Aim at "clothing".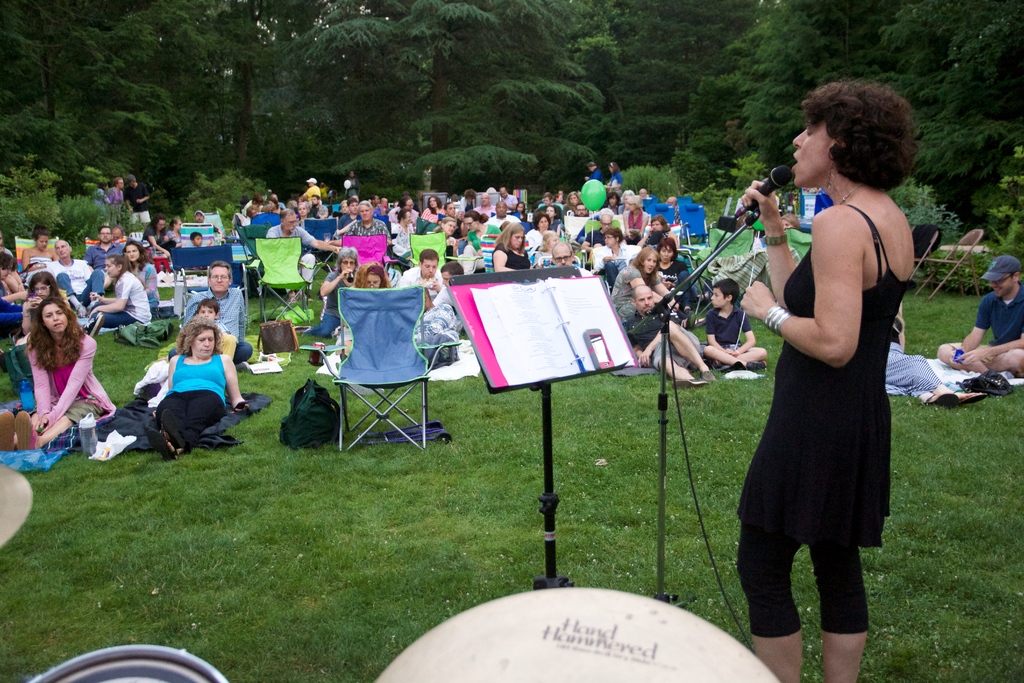
Aimed at 736:203:892:643.
